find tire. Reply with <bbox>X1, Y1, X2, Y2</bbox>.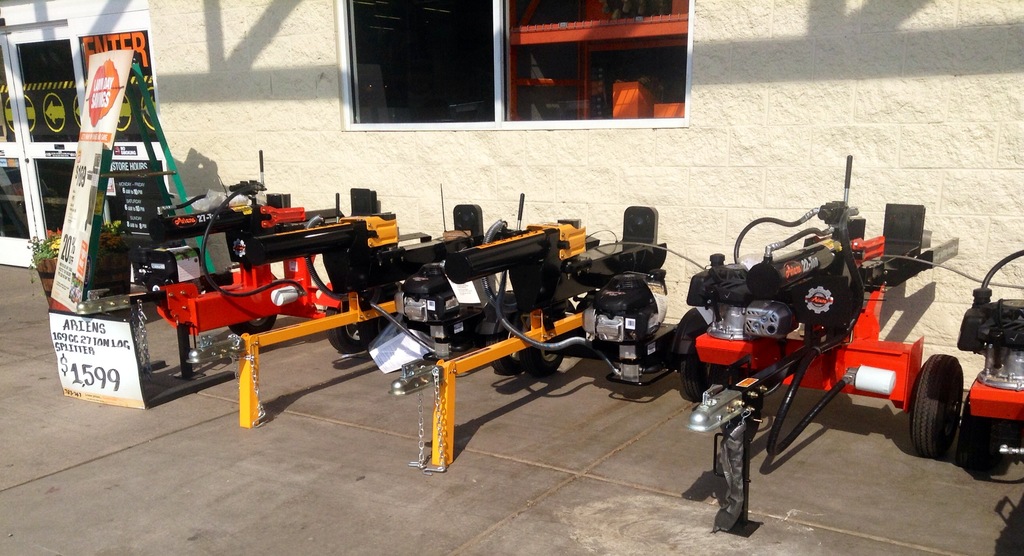
<bbox>327, 308, 378, 353</bbox>.
